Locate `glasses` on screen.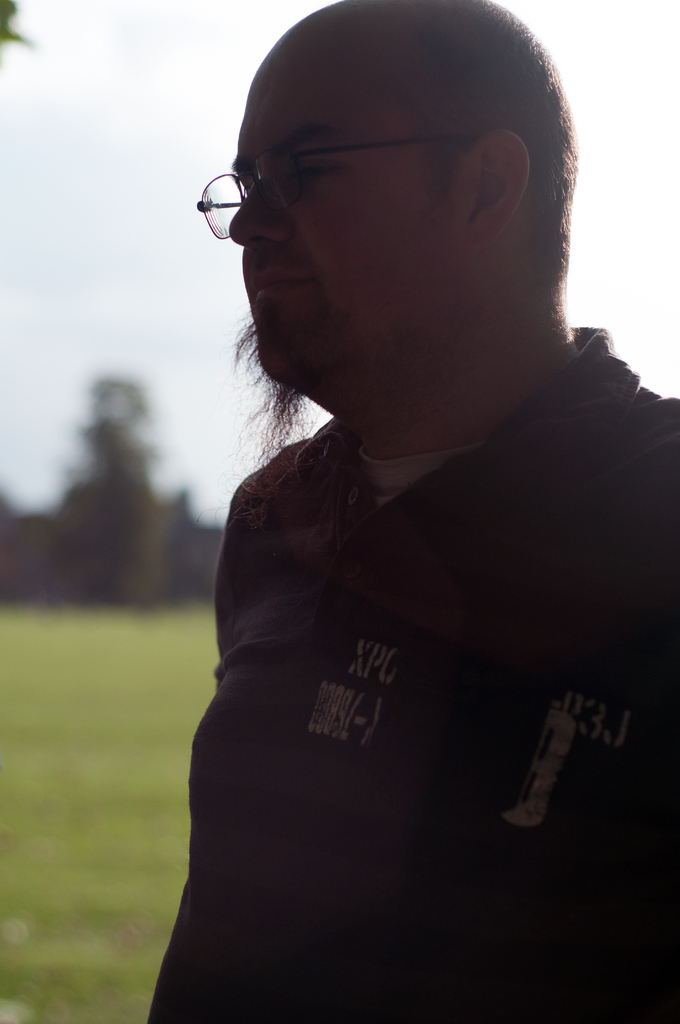
On screen at crop(195, 115, 431, 208).
